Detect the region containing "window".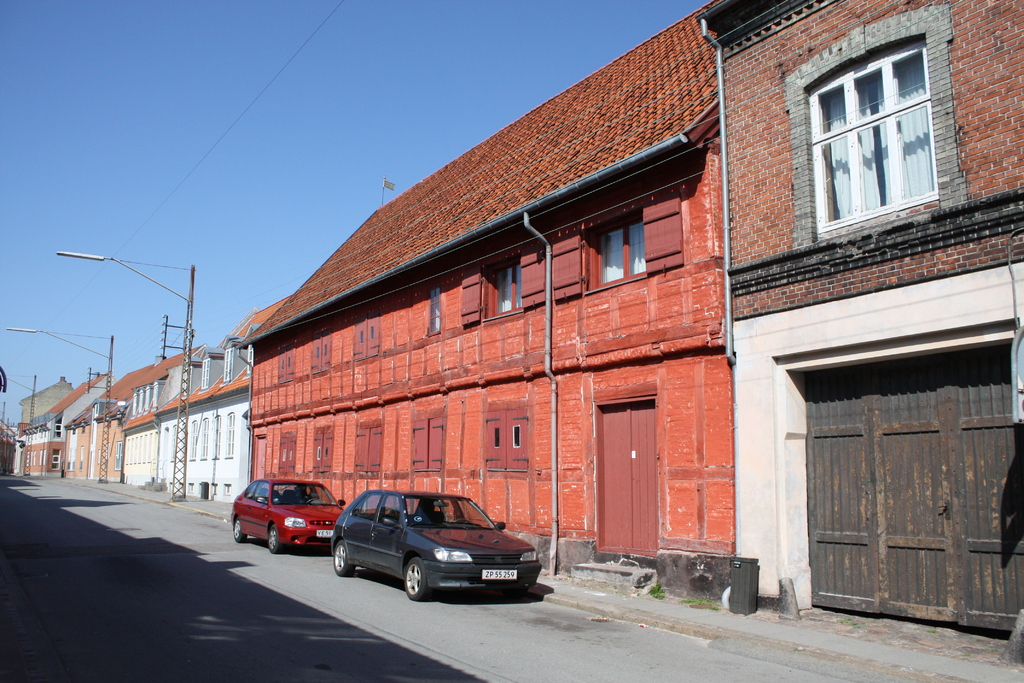
bbox=(52, 451, 58, 471).
